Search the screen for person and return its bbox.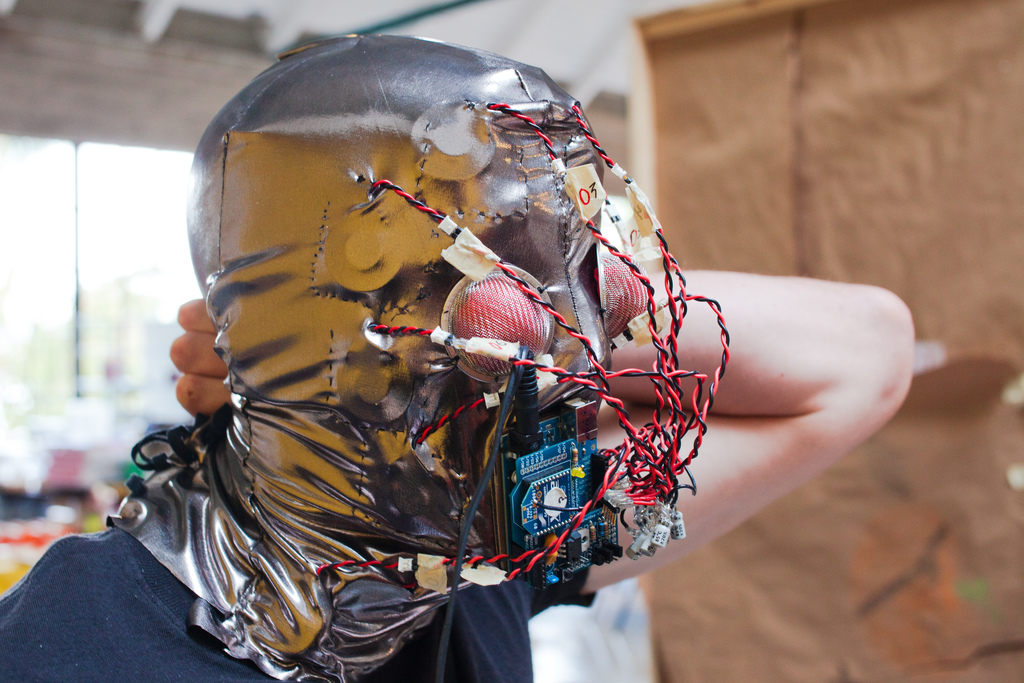
Found: Rect(0, 63, 920, 682).
